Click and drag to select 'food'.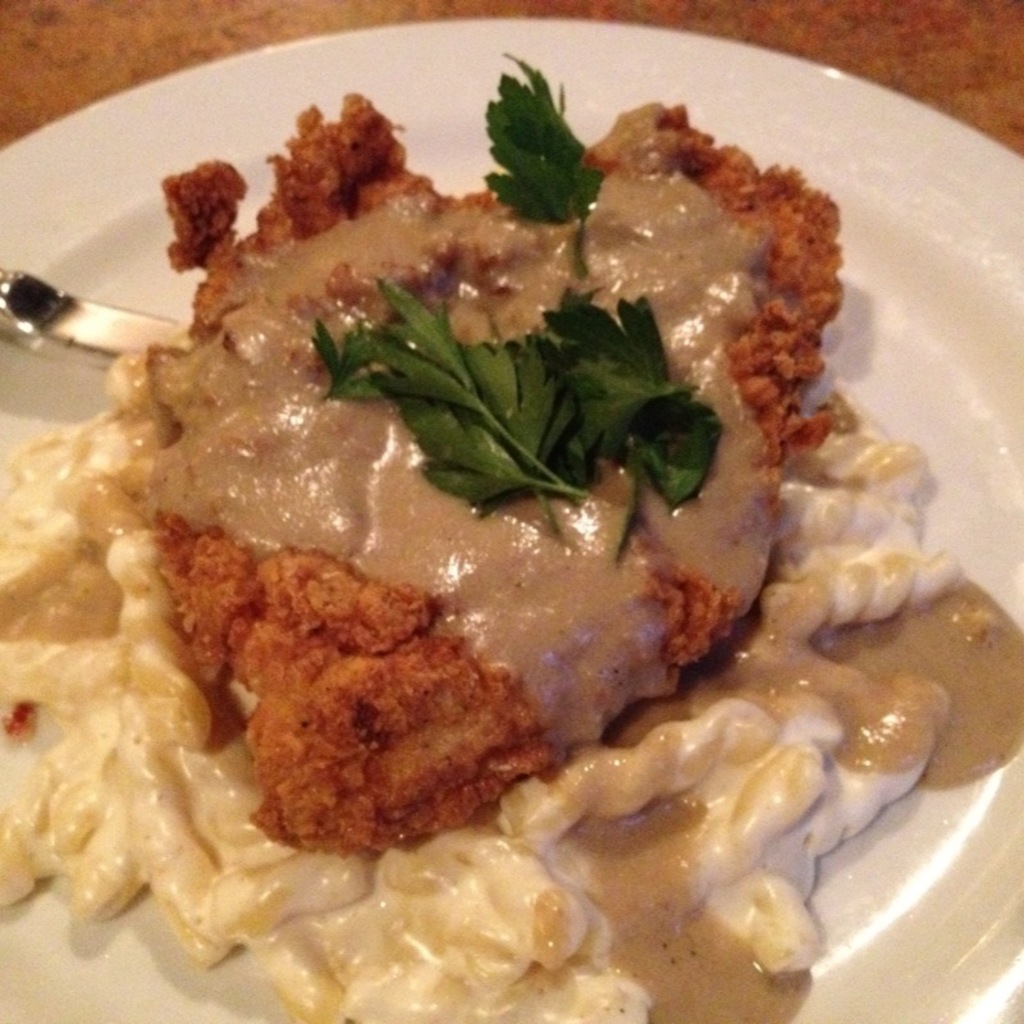
Selection: <box>0,47,1020,1023</box>.
